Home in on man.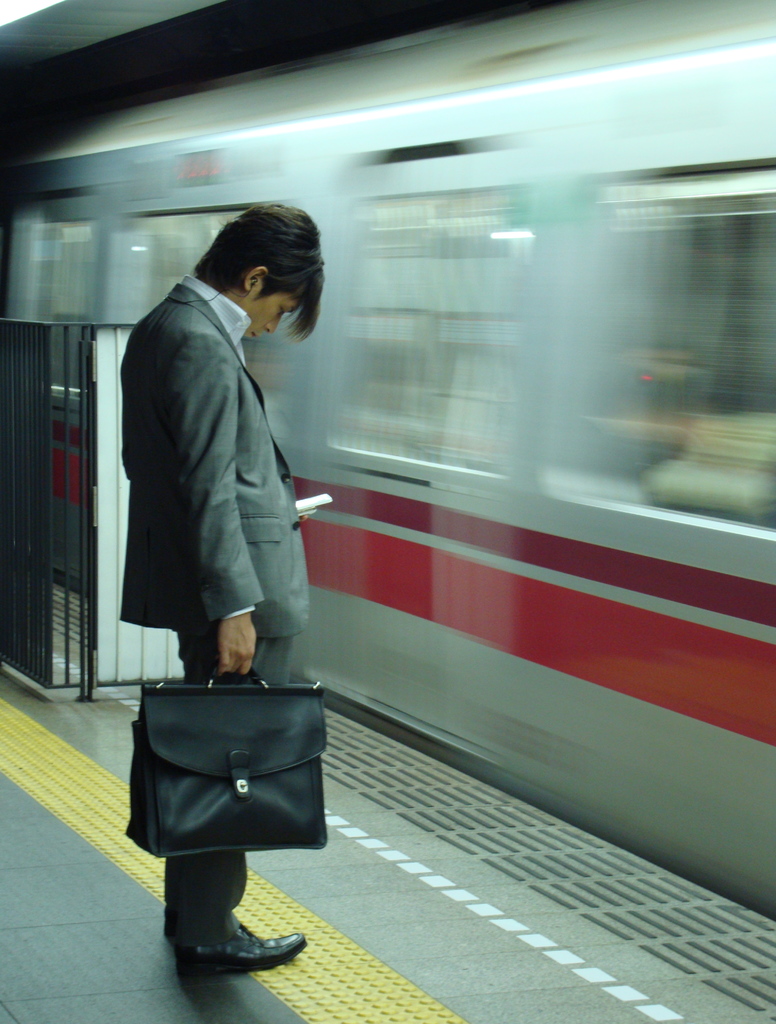
Homed in at 113/198/359/968.
